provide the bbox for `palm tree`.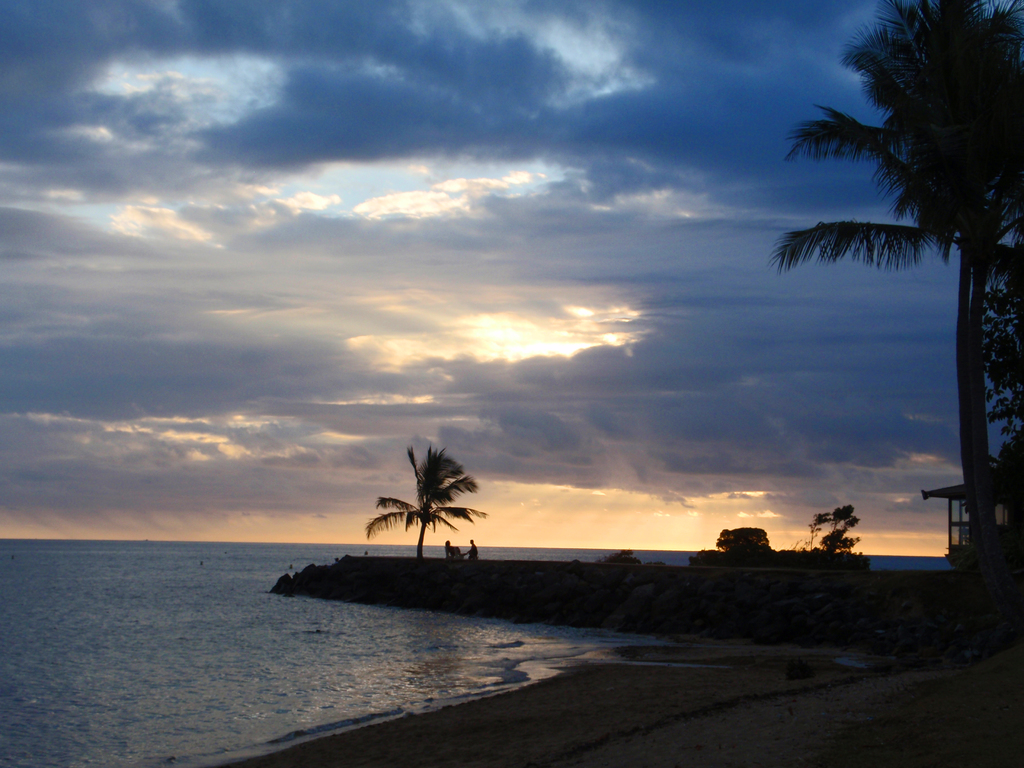
(358,444,505,557).
